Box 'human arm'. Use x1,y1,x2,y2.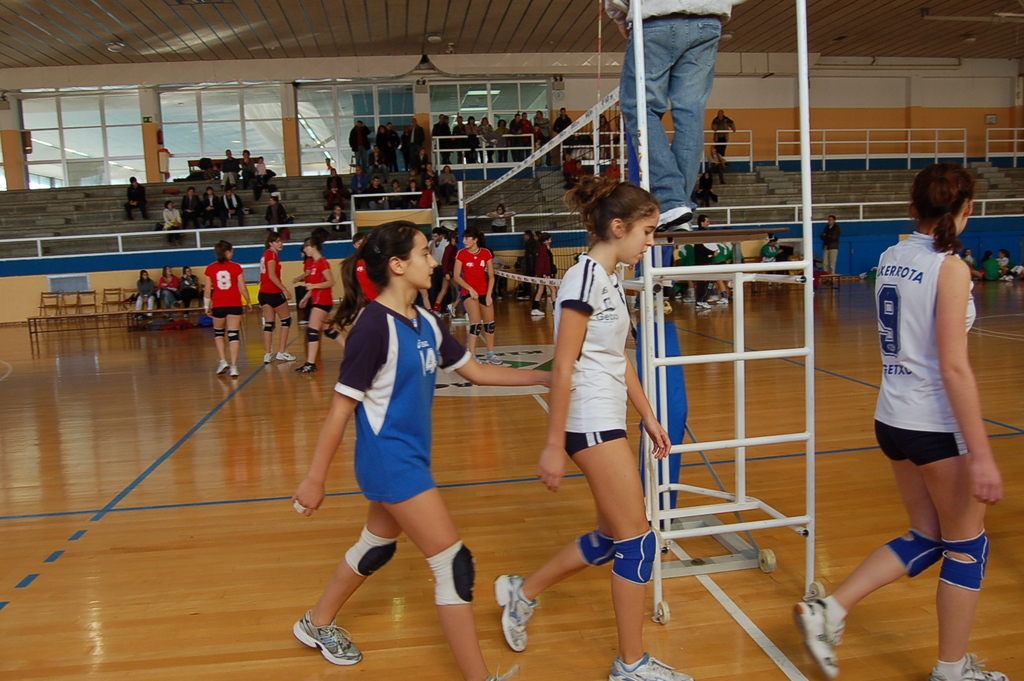
488,210,500,220.
